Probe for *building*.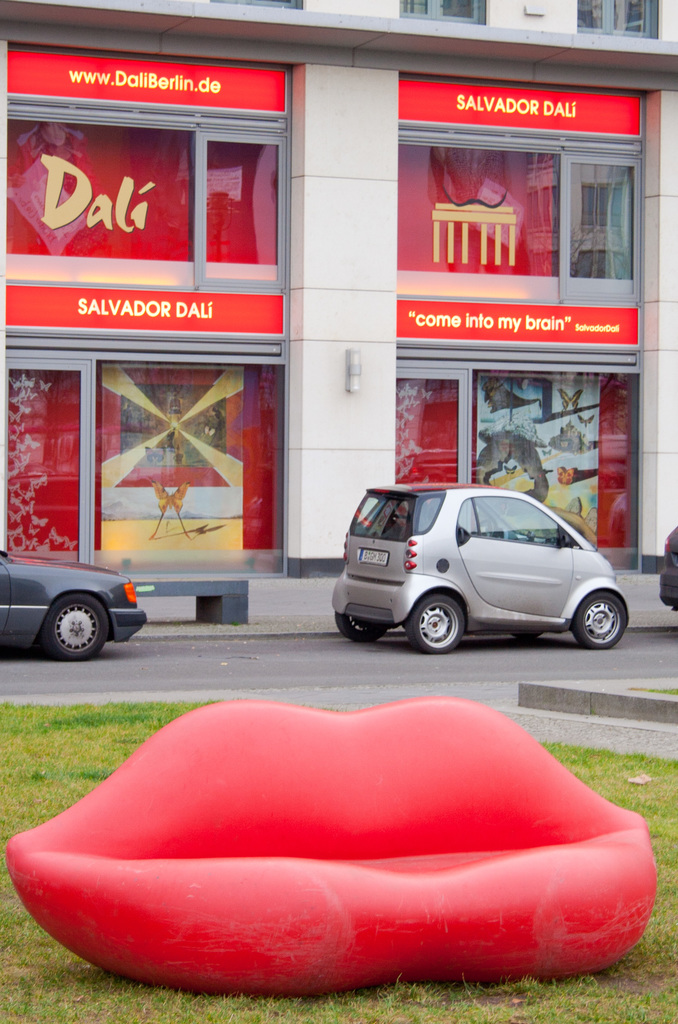
Probe result: {"x1": 5, "y1": 1, "x2": 677, "y2": 579}.
